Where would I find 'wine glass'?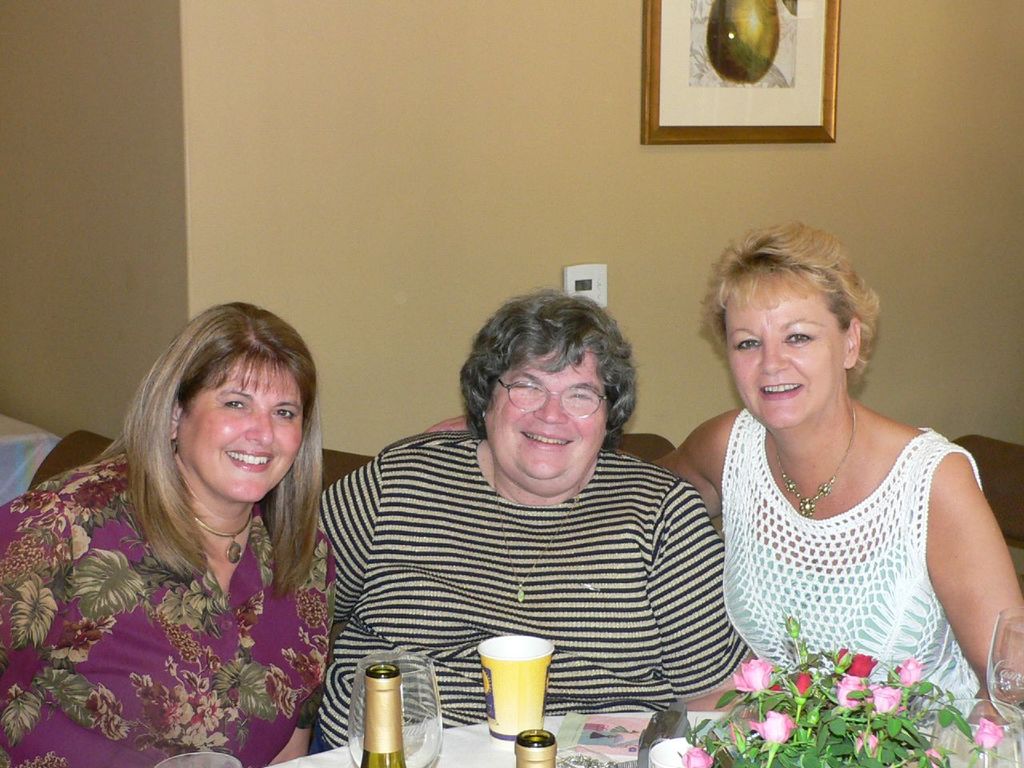
At crop(347, 652, 441, 767).
